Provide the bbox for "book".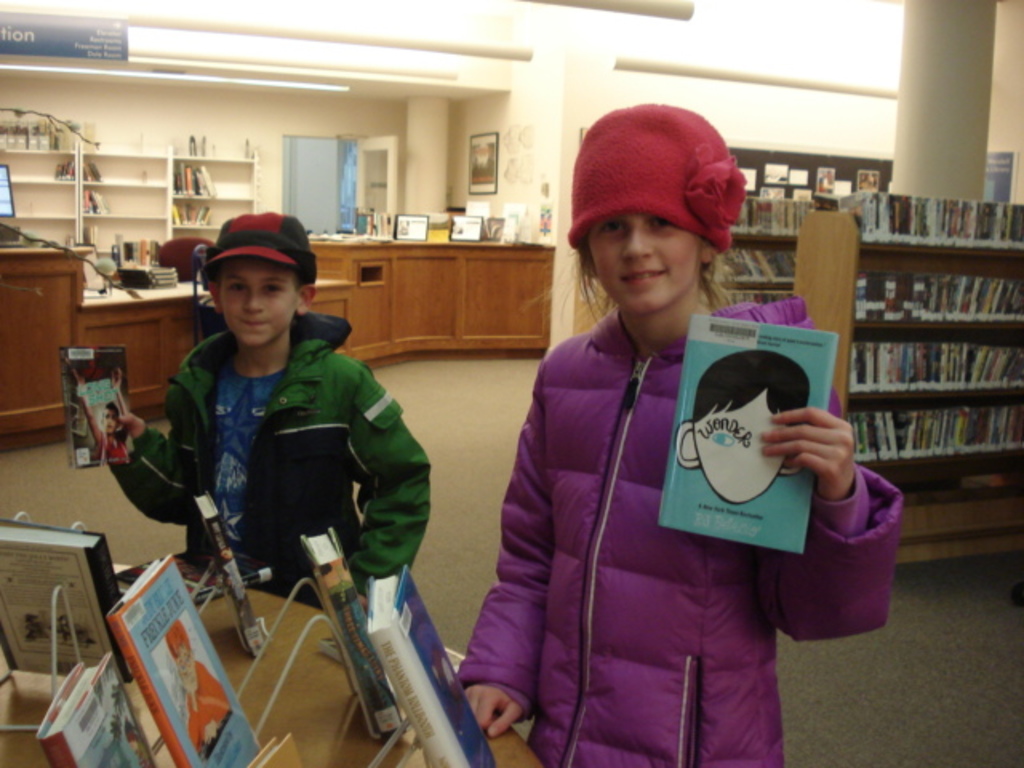
[x1=0, y1=510, x2=134, y2=680].
